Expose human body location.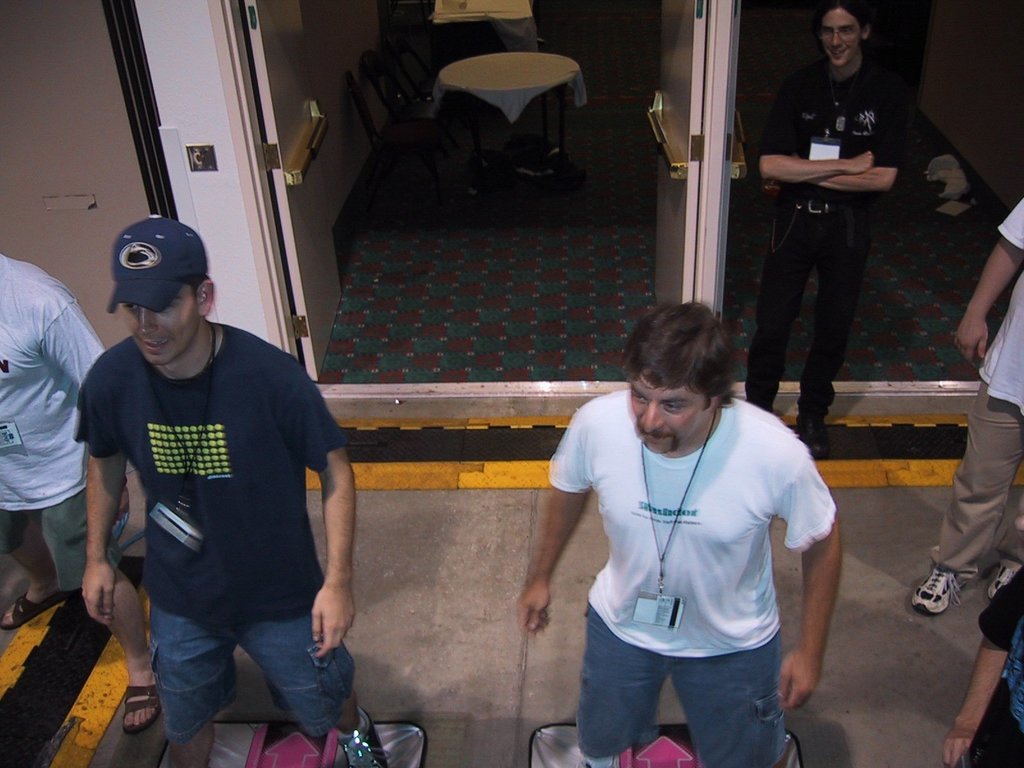
Exposed at 911:202:1023:615.
